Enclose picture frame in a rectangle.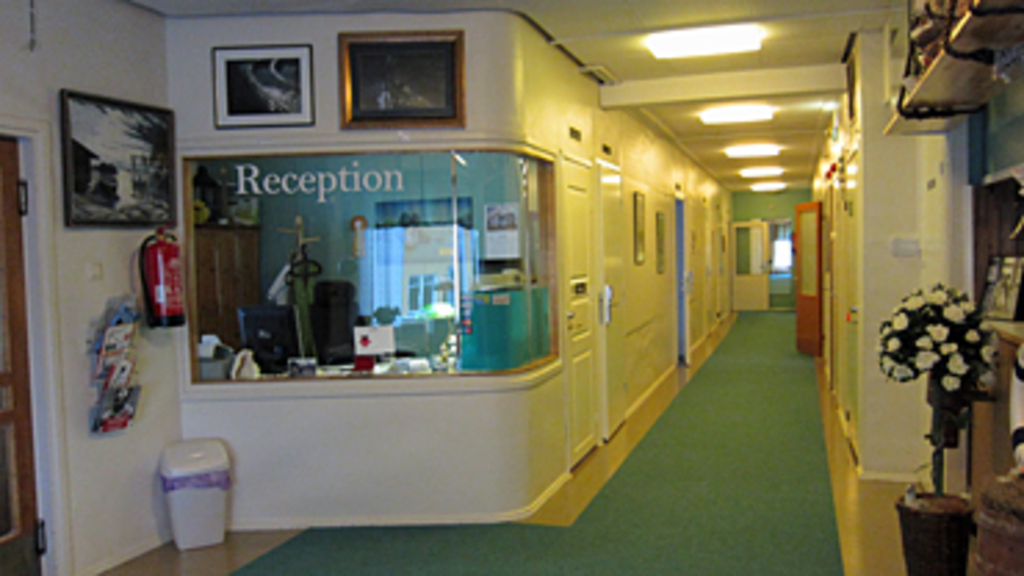
39:78:183:244.
